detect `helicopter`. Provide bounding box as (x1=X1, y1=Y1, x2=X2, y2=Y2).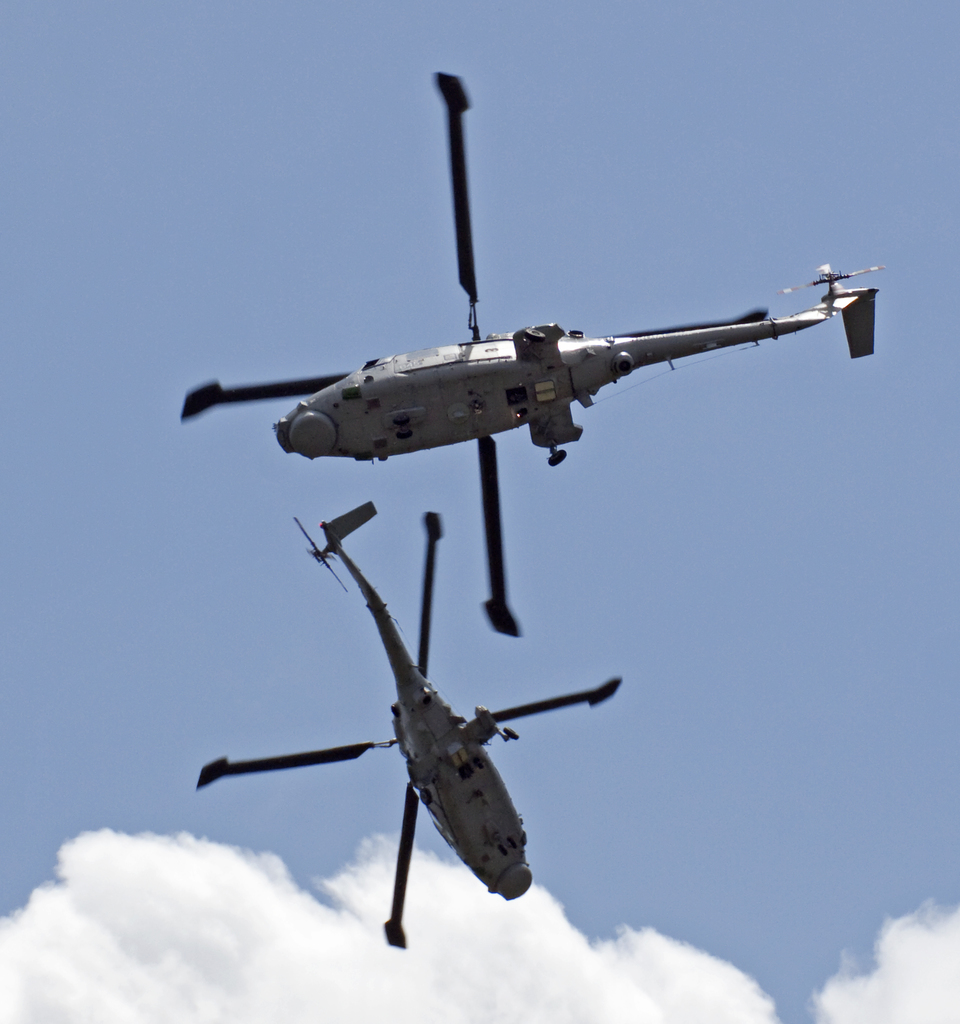
(x1=195, y1=500, x2=621, y2=949).
